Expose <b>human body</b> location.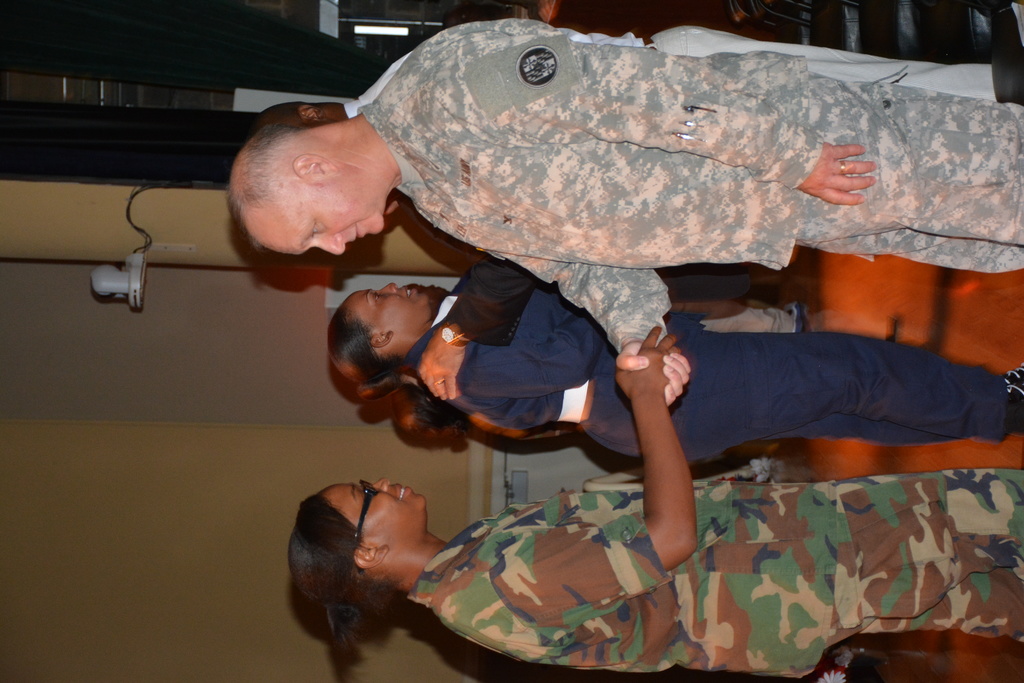
Exposed at {"x1": 227, "y1": 14, "x2": 1023, "y2": 404}.
